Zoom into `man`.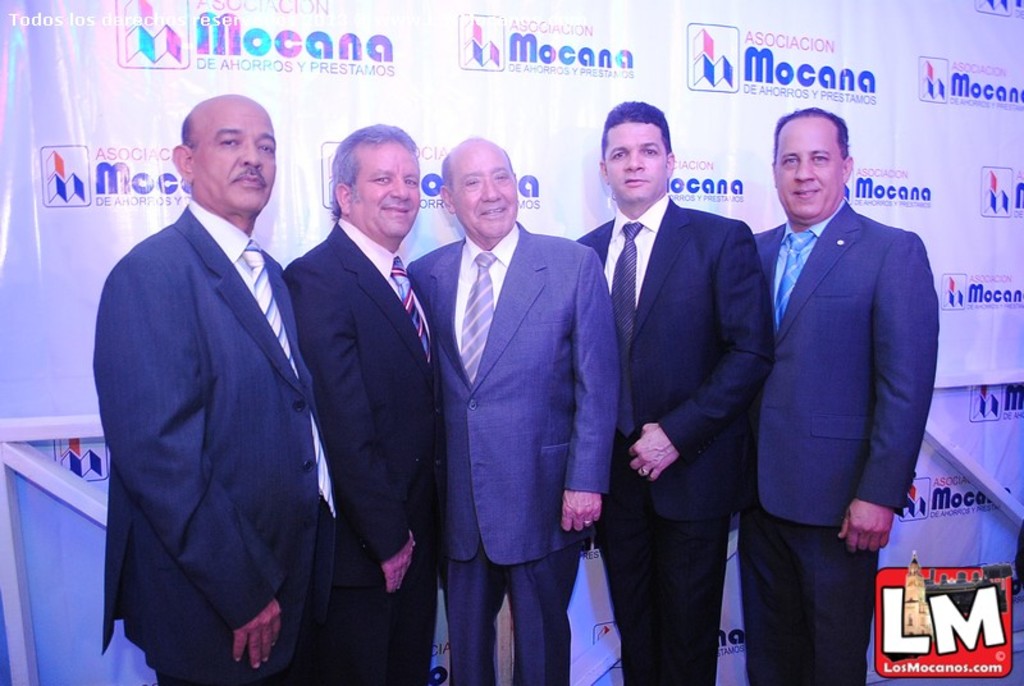
Zoom target: {"left": 88, "top": 56, "right": 316, "bottom": 685}.
